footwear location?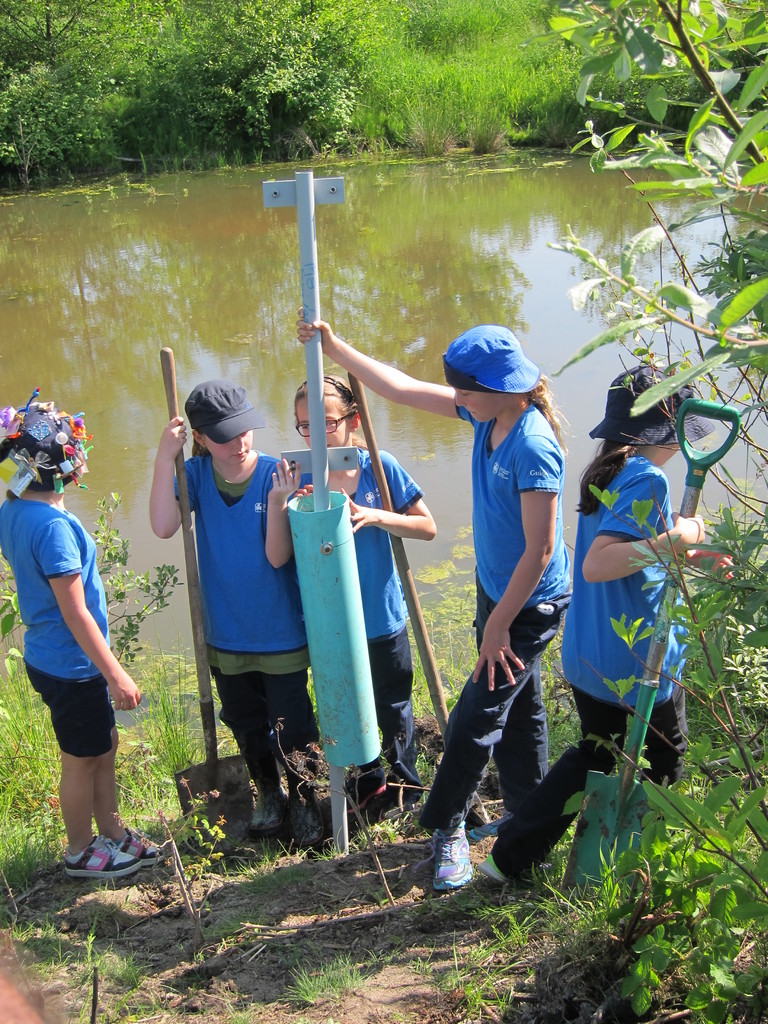
{"left": 63, "top": 836, "right": 148, "bottom": 876}
